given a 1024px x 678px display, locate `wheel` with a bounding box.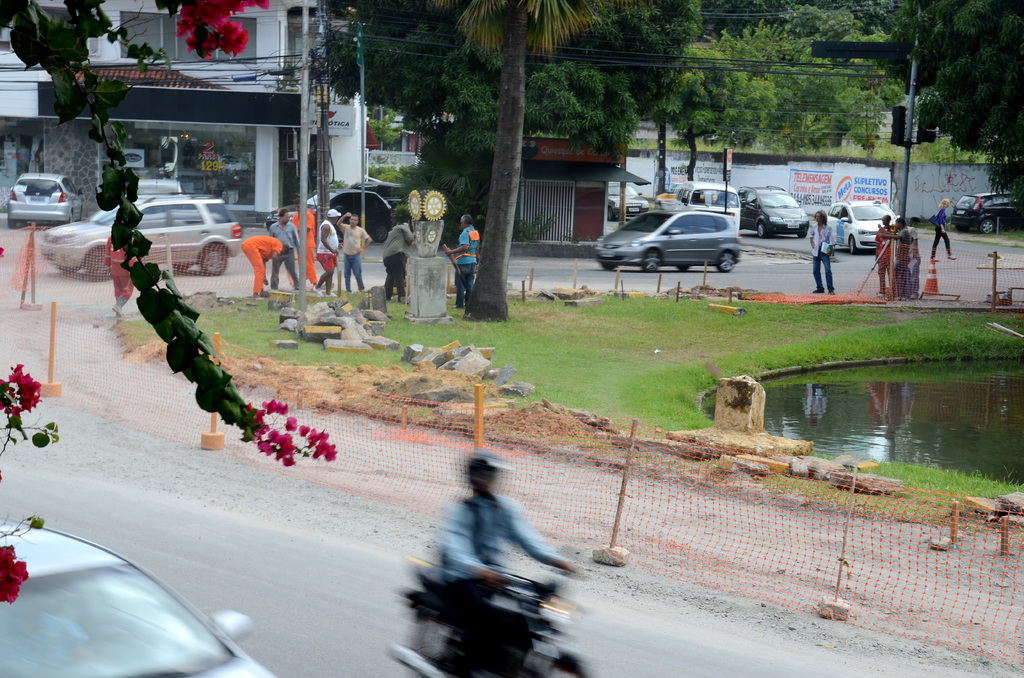
Located: x1=640 y1=248 x2=664 y2=275.
